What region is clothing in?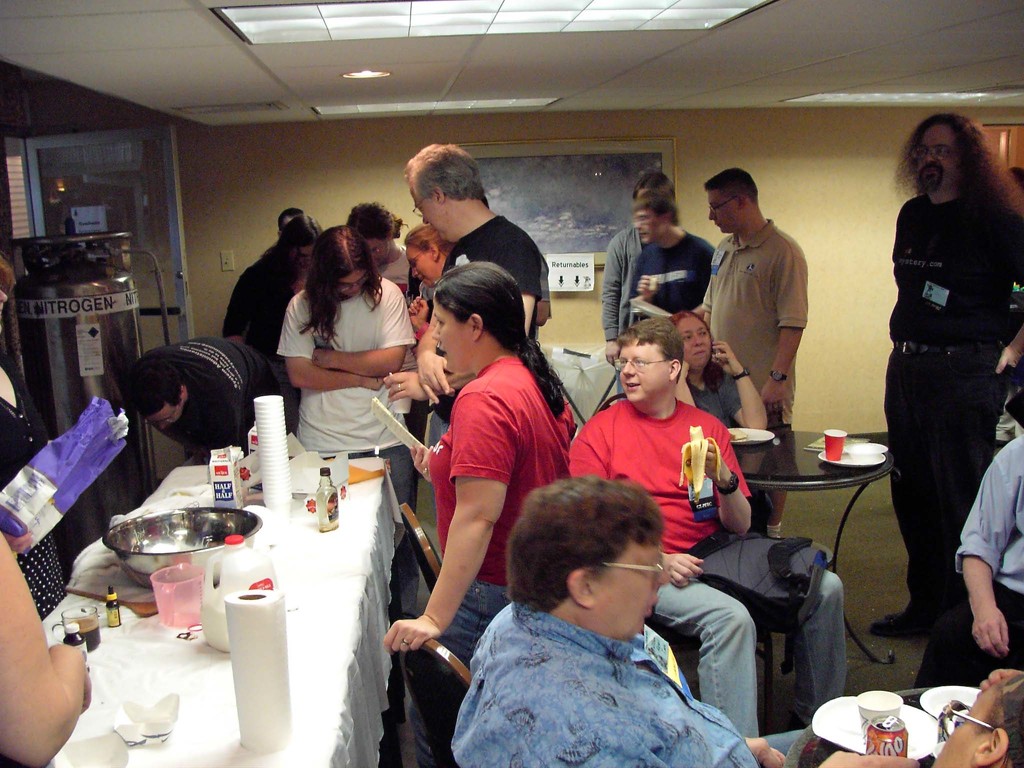
x1=558 y1=388 x2=849 y2=731.
